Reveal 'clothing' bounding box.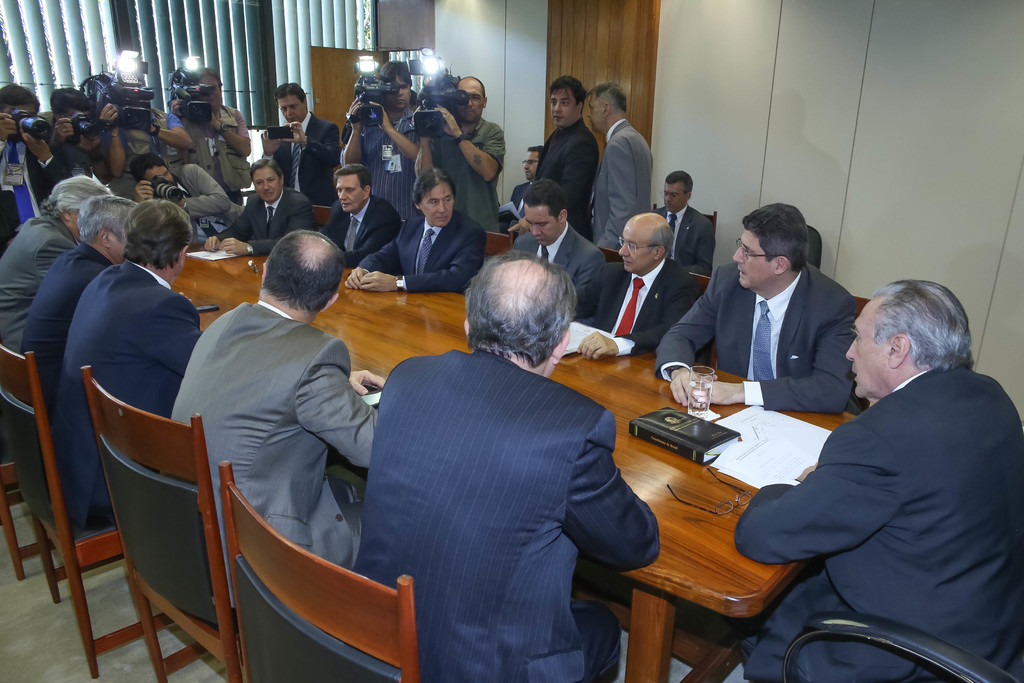
Revealed: pyautogui.locateOnScreen(218, 186, 312, 259).
